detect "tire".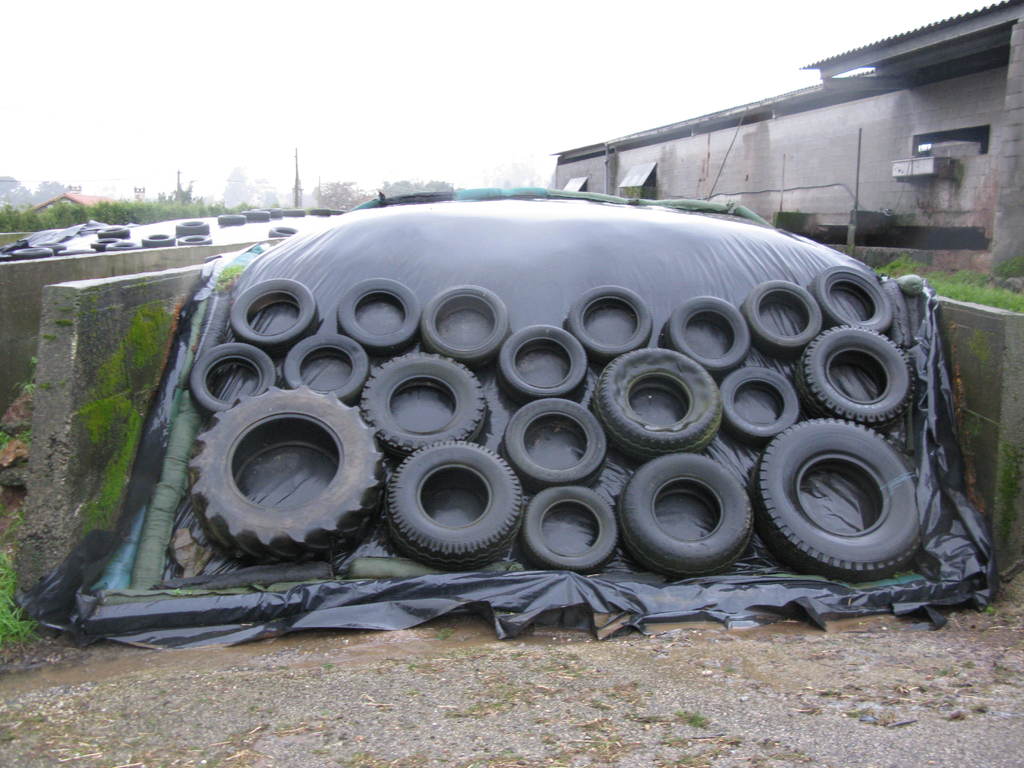
Detected at region(242, 210, 268, 219).
